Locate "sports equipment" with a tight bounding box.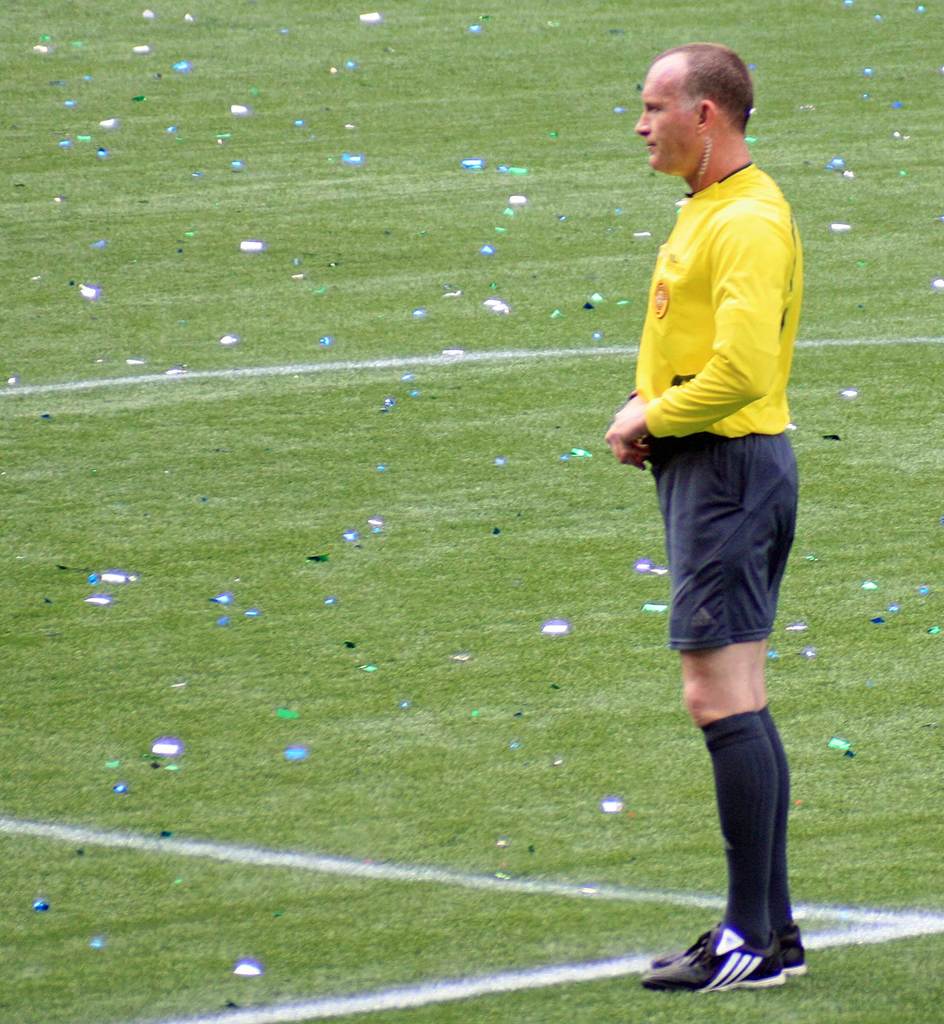
detection(650, 925, 808, 975).
